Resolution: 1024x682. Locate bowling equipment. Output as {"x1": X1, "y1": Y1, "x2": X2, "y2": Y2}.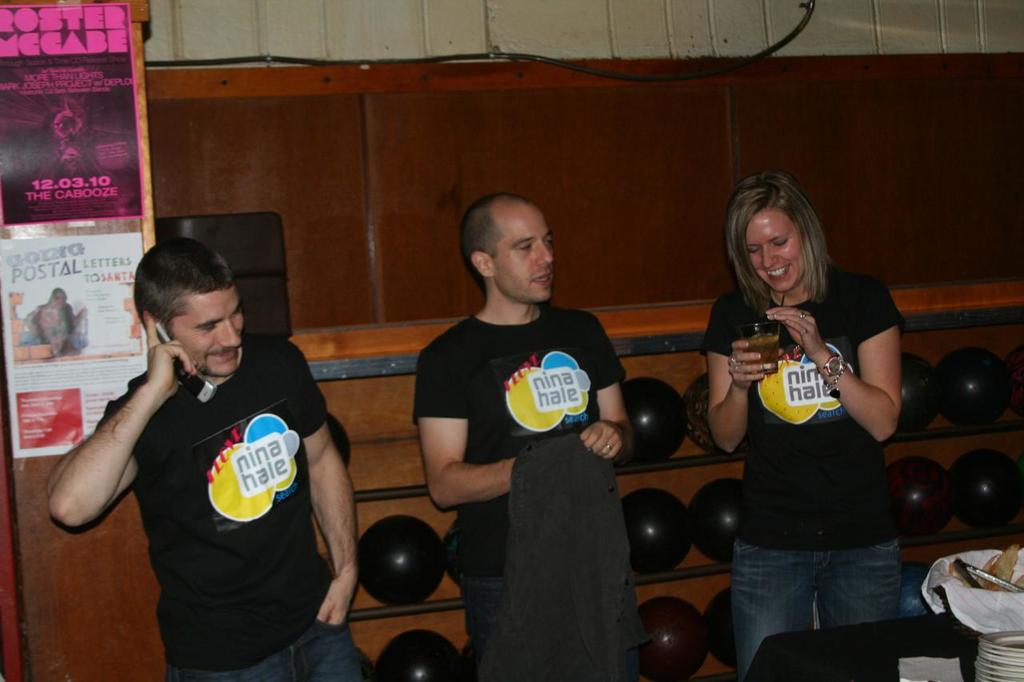
{"x1": 1003, "y1": 348, "x2": 1022, "y2": 424}.
